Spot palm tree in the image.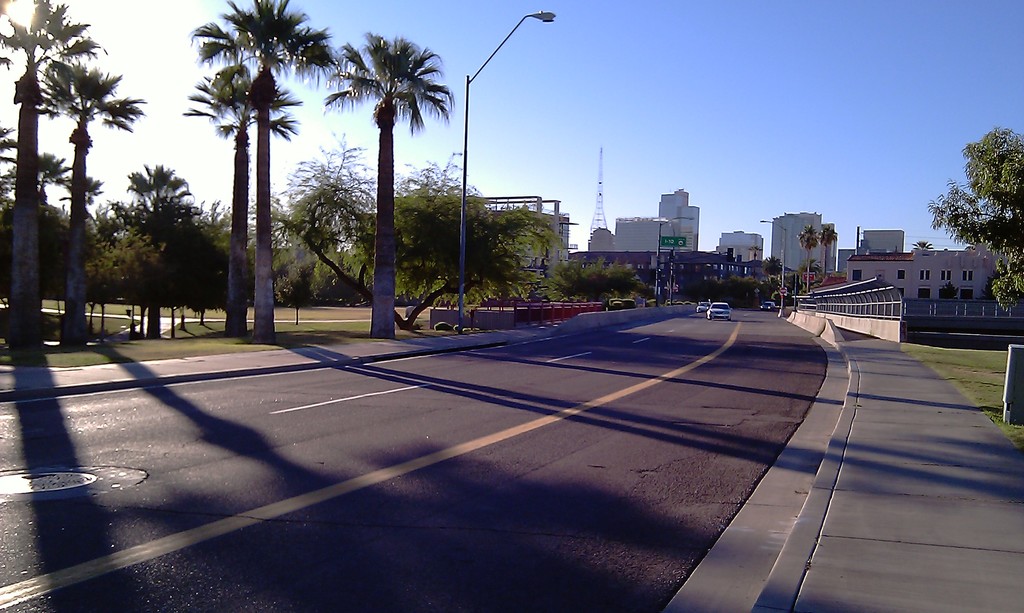
palm tree found at select_region(193, 6, 324, 300).
